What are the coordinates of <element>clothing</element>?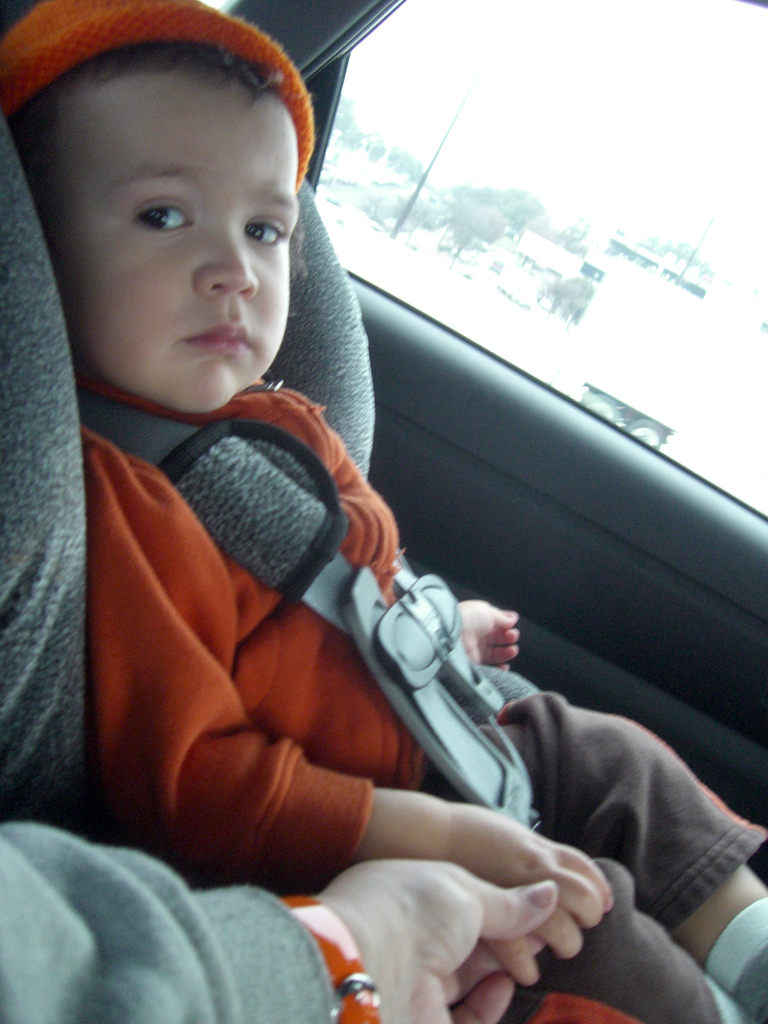
63, 344, 767, 1020.
